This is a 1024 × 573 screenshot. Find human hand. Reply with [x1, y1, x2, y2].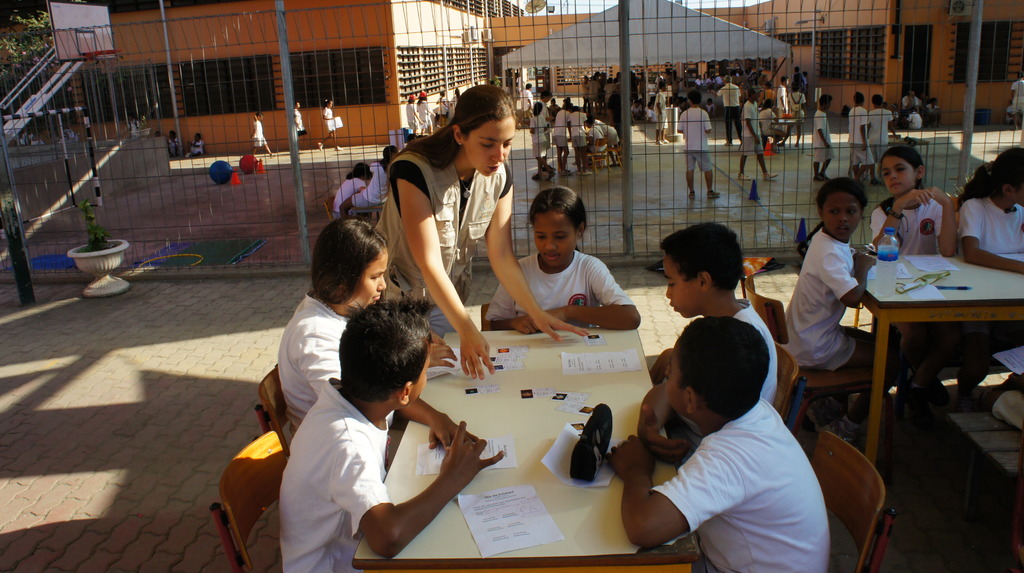
[426, 341, 459, 369].
